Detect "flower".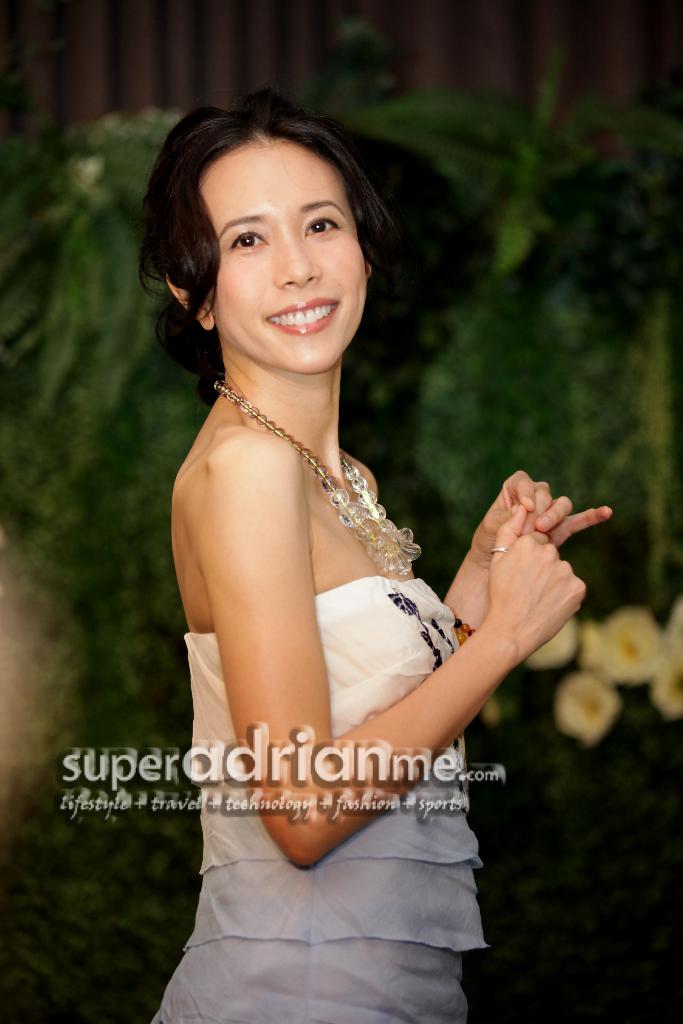
Detected at <box>652,646,682,719</box>.
